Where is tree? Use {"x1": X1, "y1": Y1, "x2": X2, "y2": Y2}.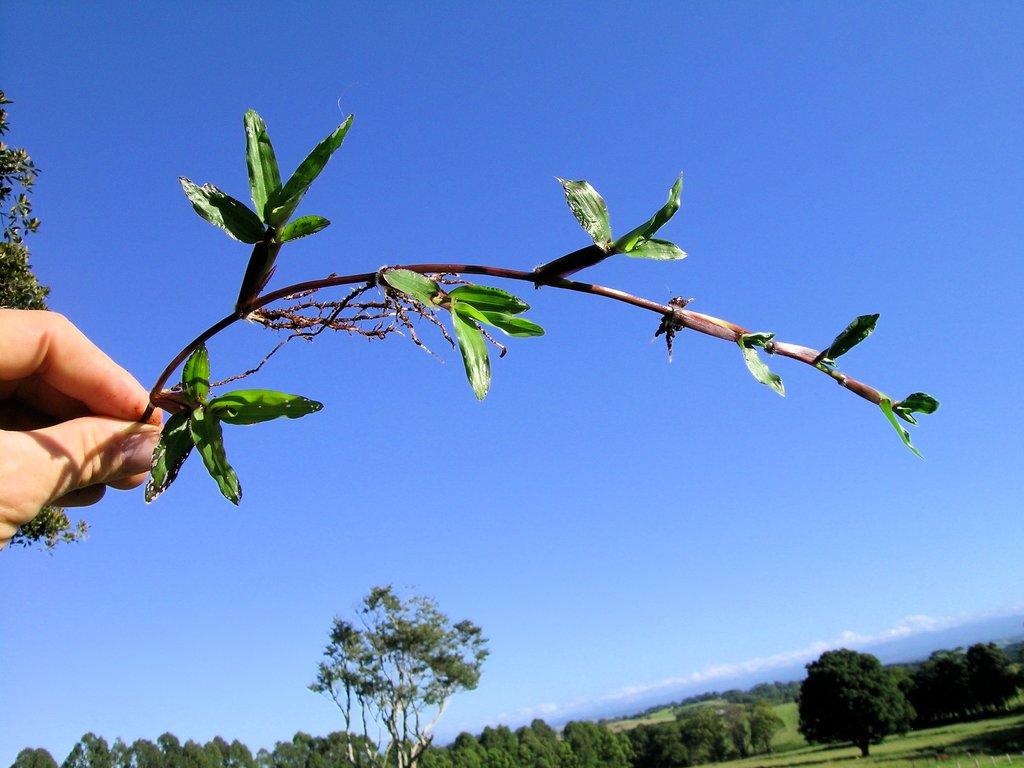
{"x1": 921, "y1": 650, "x2": 977, "y2": 721}.
